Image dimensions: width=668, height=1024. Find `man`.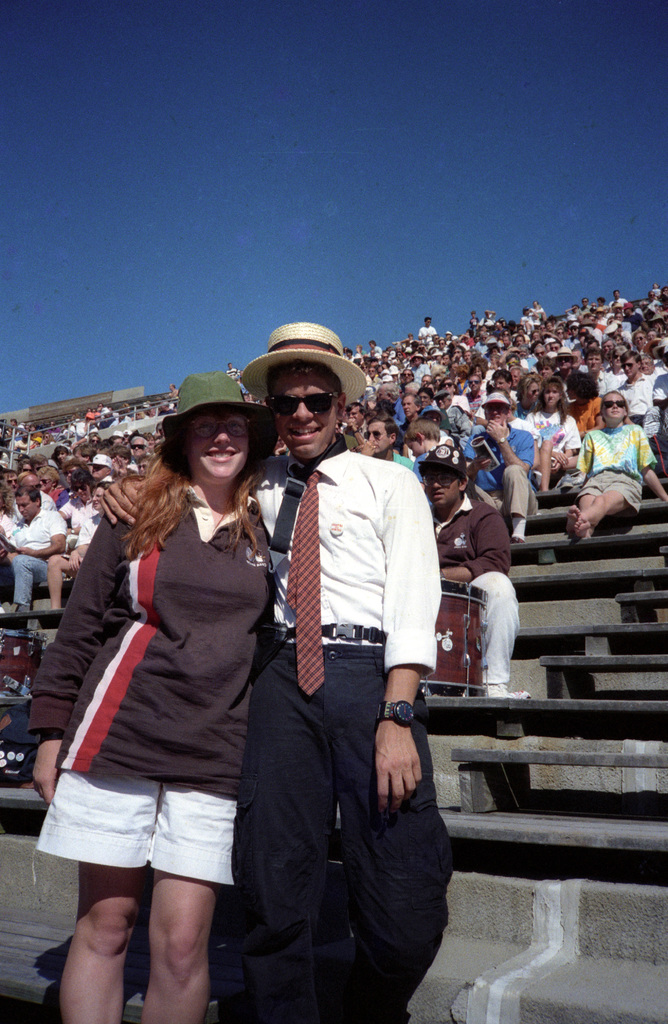
region(619, 348, 662, 426).
